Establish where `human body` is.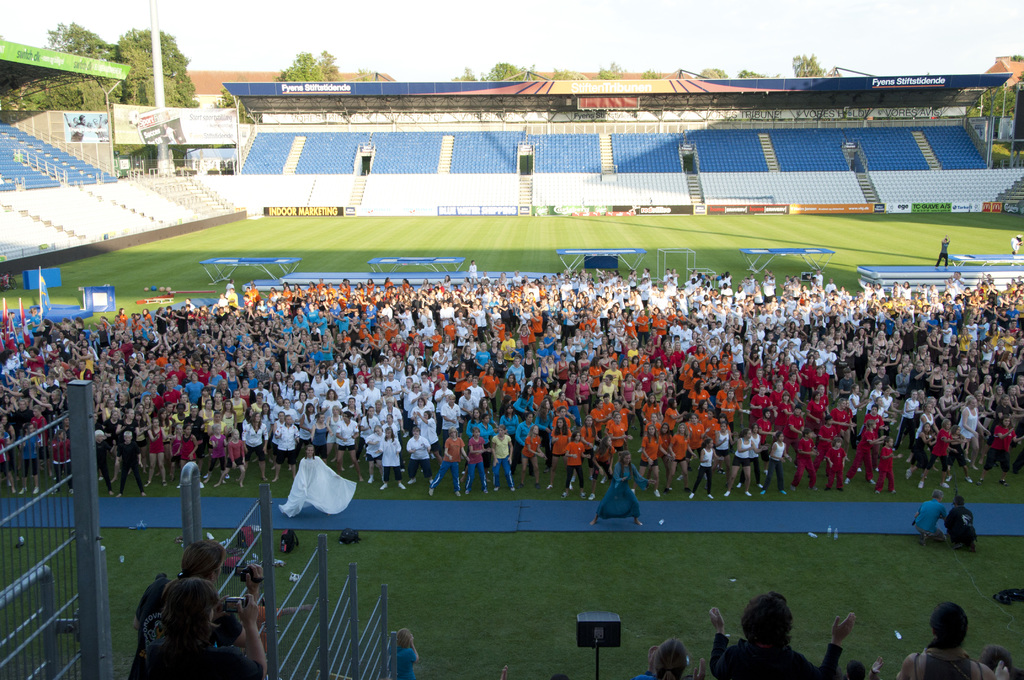
Established at box(985, 318, 1000, 341).
